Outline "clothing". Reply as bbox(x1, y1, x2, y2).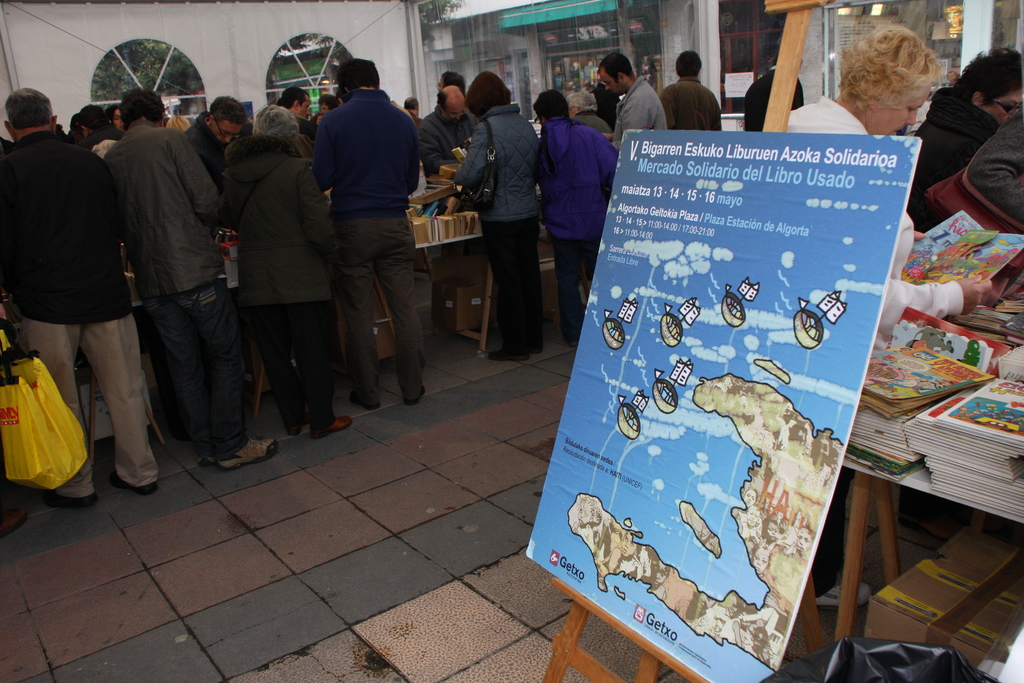
bbox(179, 106, 243, 172).
